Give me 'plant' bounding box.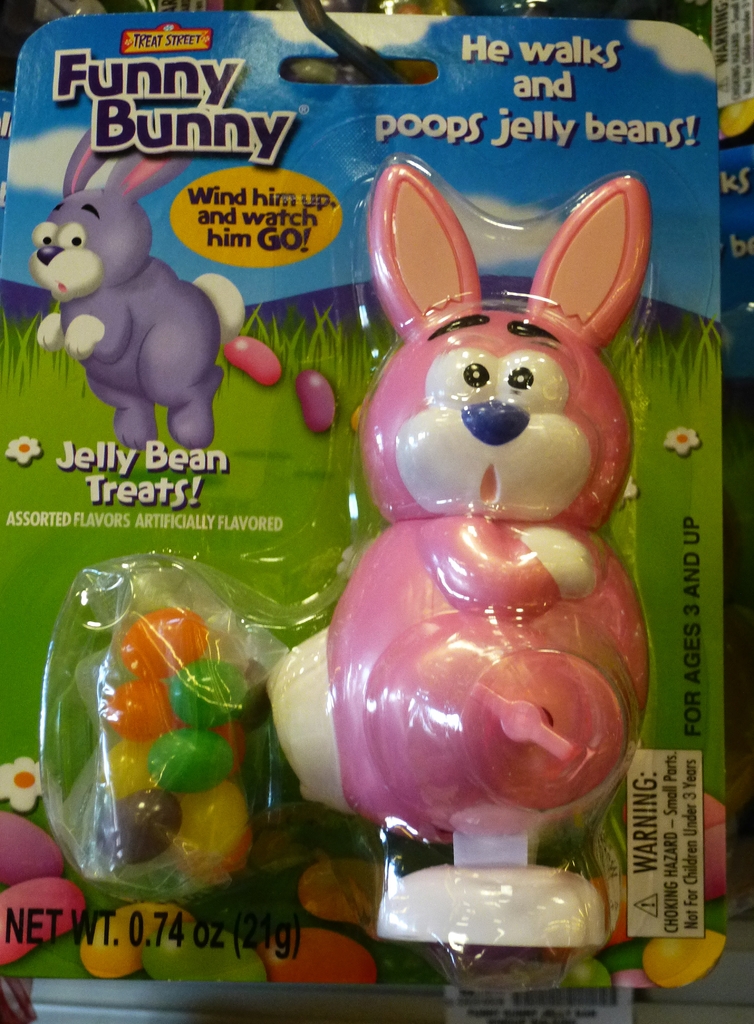
x1=0 y1=280 x2=725 y2=987.
